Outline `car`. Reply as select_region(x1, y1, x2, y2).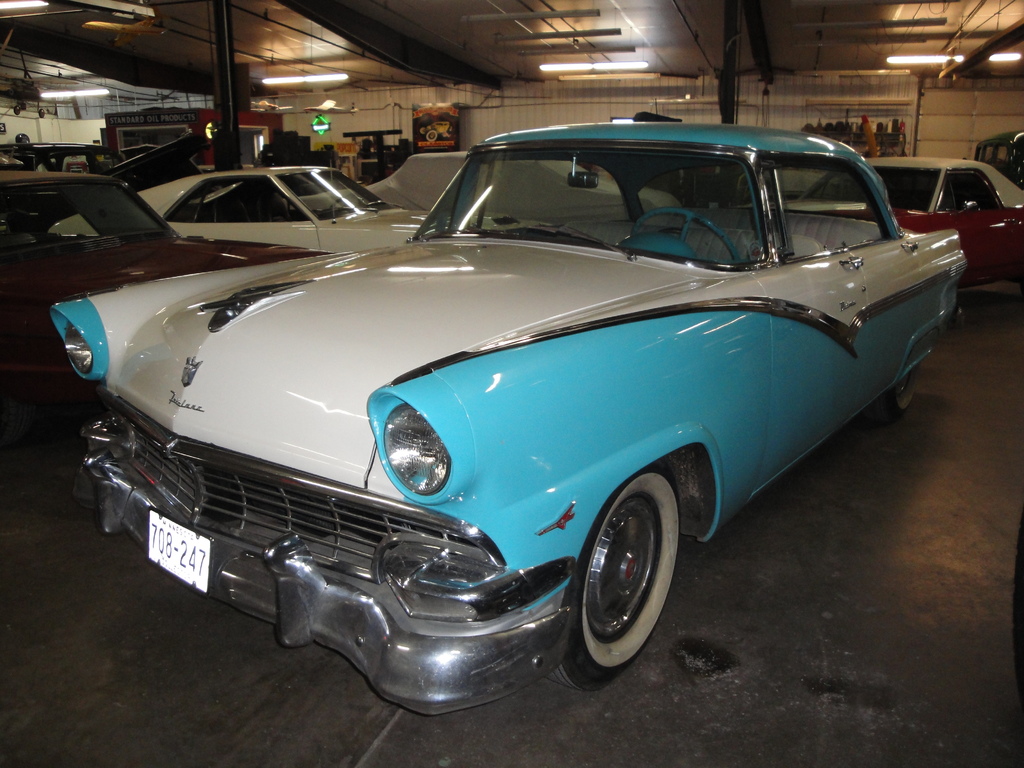
select_region(793, 152, 1023, 303).
